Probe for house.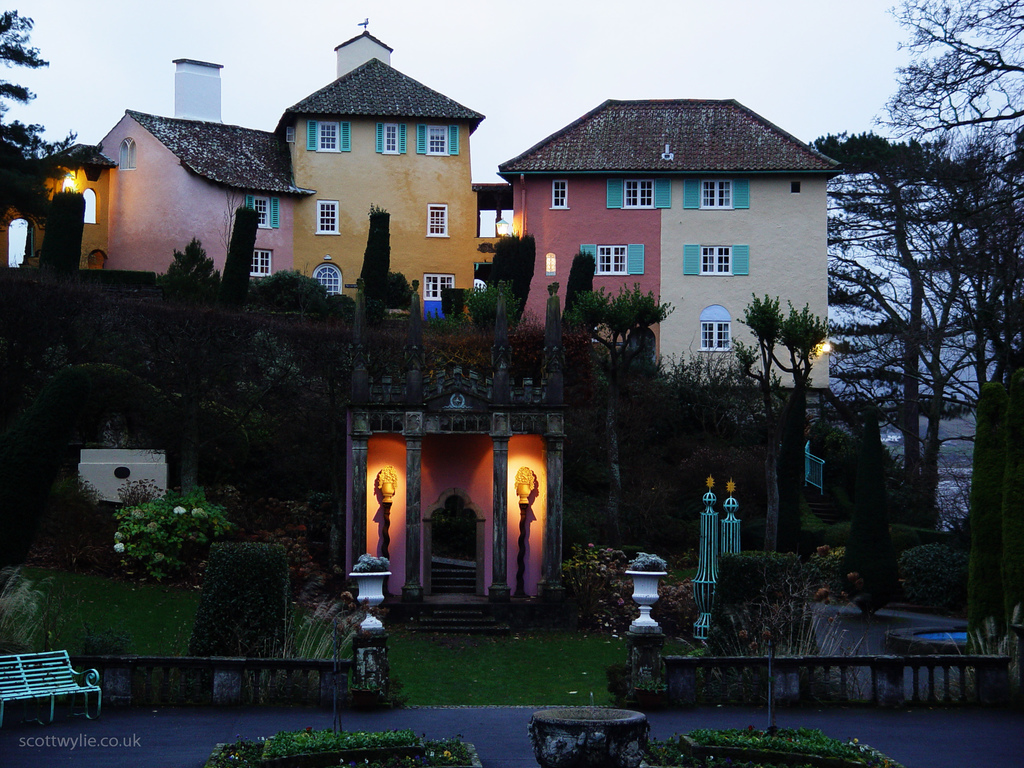
Probe result: (484, 89, 851, 392).
